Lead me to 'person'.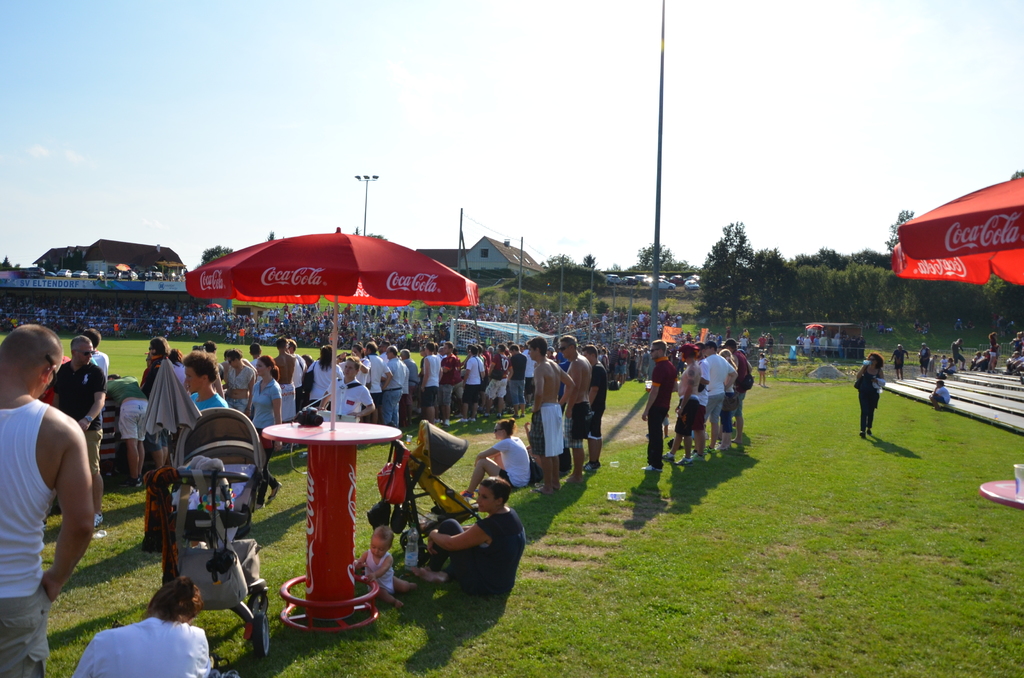
Lead to x1=534 y1=327 x2=577 y2=491.
